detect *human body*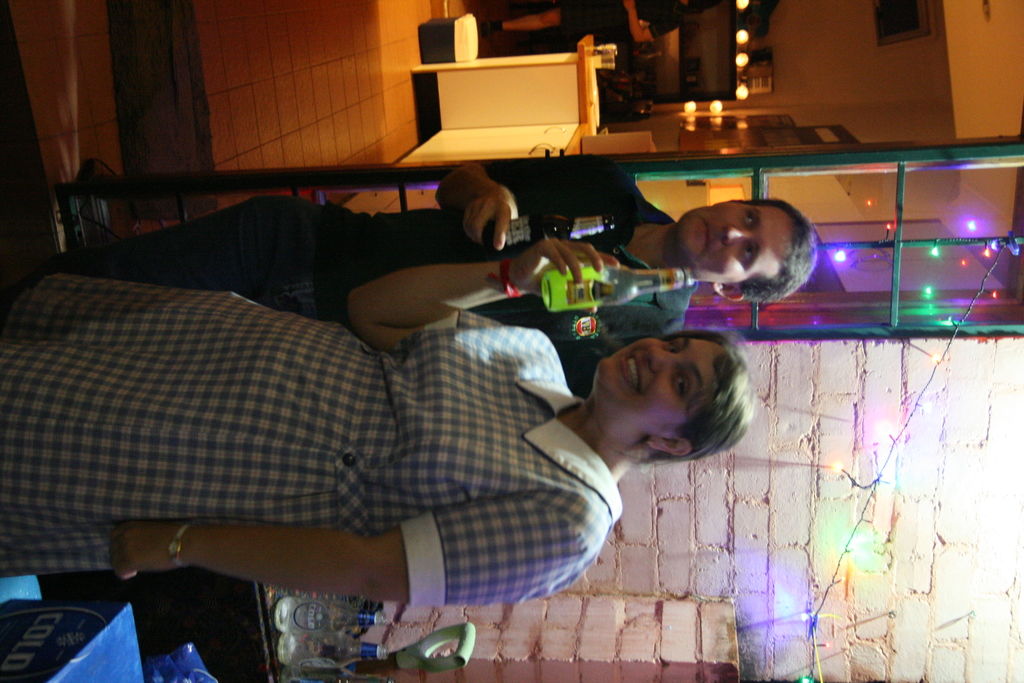
x1=6 y1=157 x2=689 y2=388
